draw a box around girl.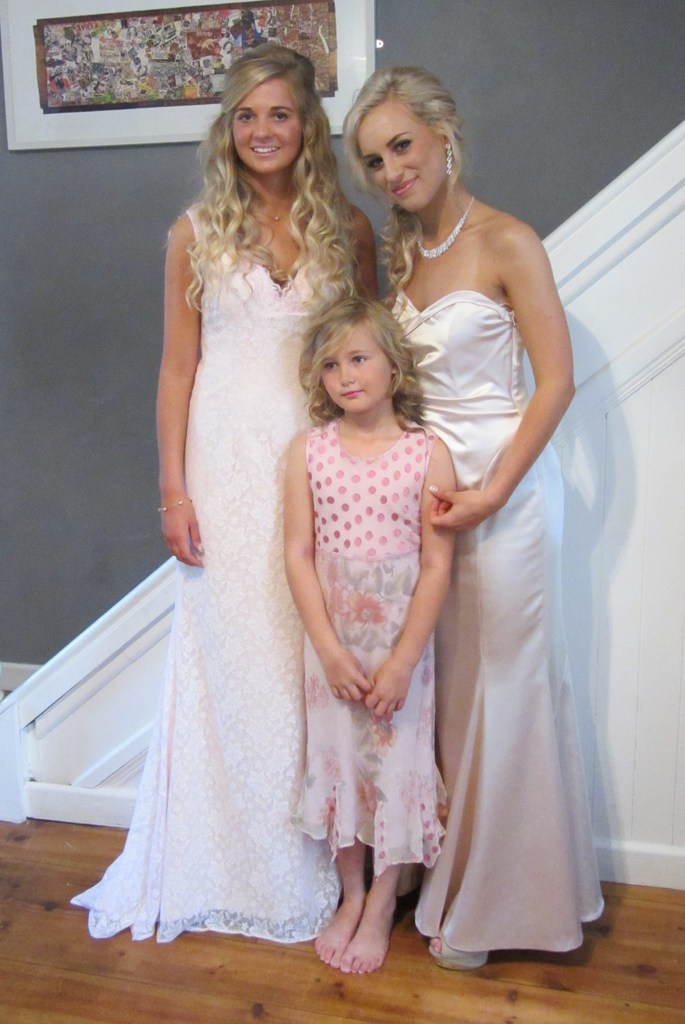
left=282, top=298, right=459, bottom=973.
